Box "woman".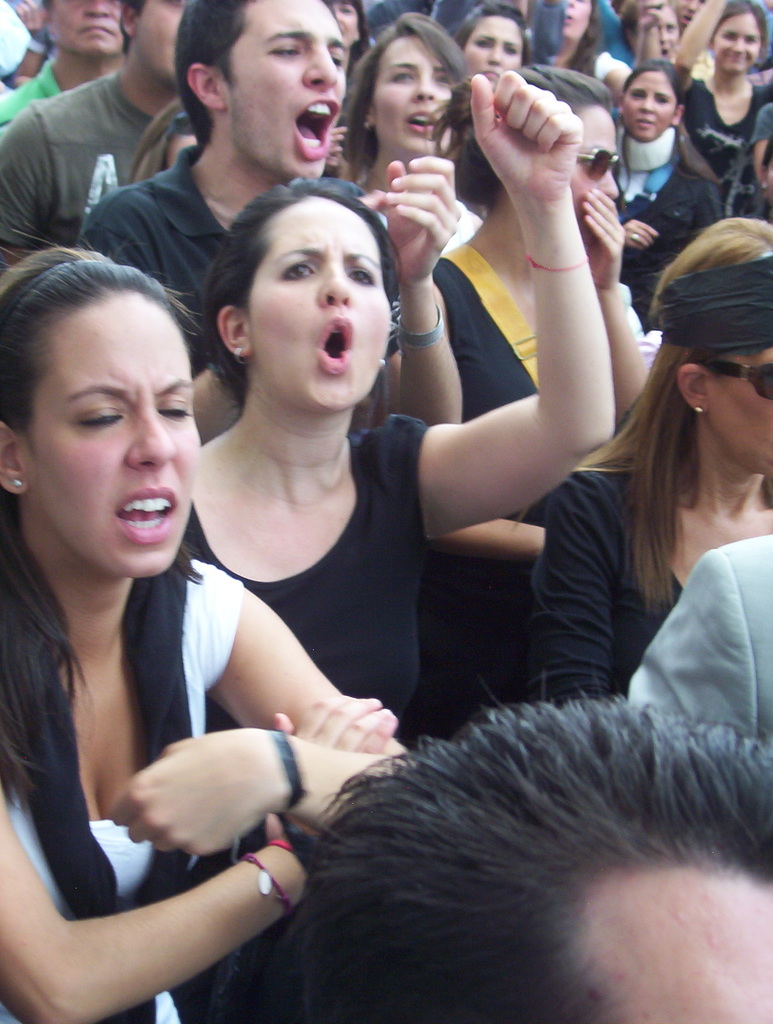
614, 60, 720, 289.
